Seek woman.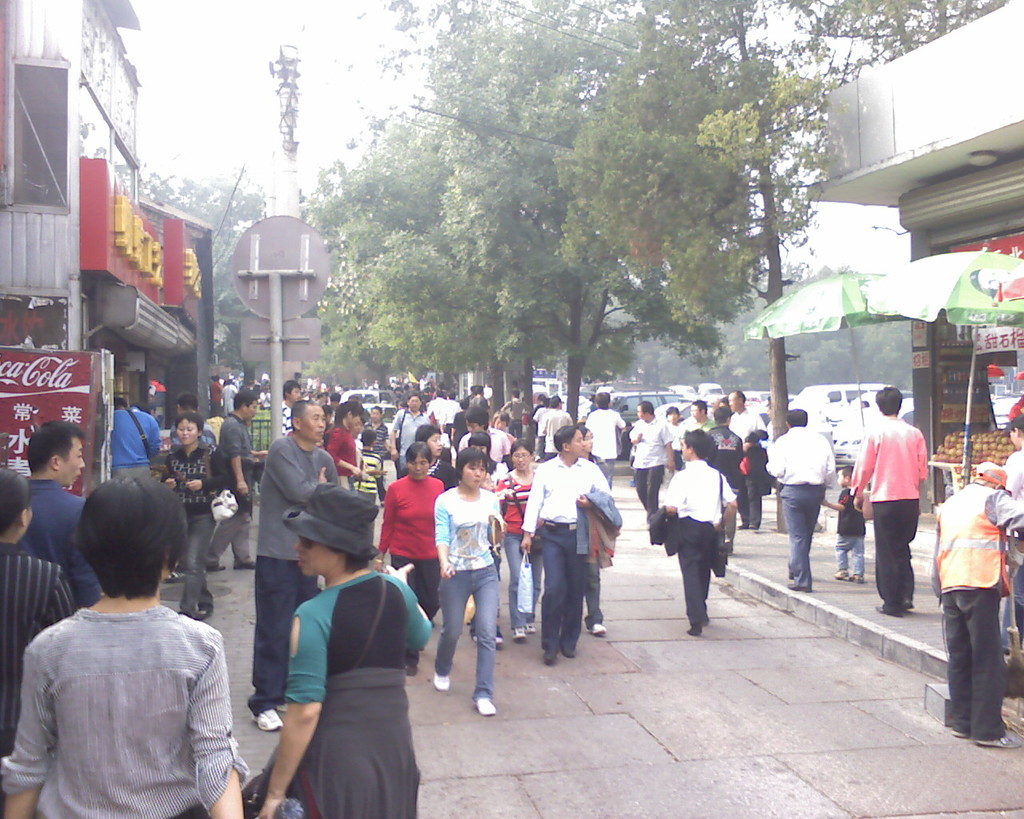
(left=0, top=468, right=250, bottom=818).
